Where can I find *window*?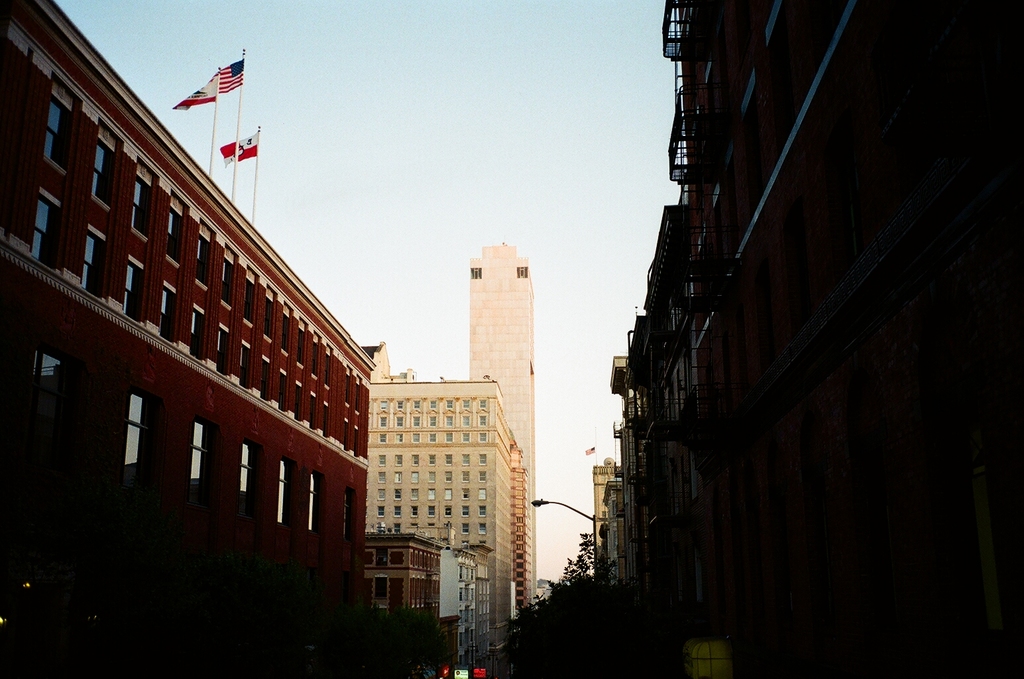
You can find it at 34 105 66 167.
